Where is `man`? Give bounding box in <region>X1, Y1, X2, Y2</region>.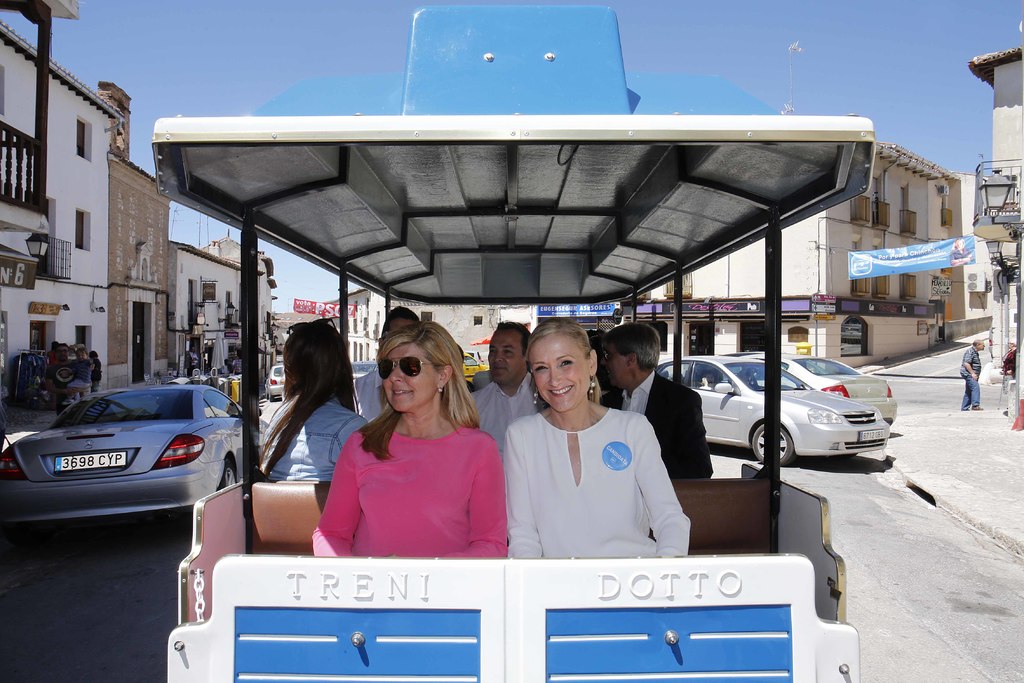
<region>954, 334, 985, 406</region>.
